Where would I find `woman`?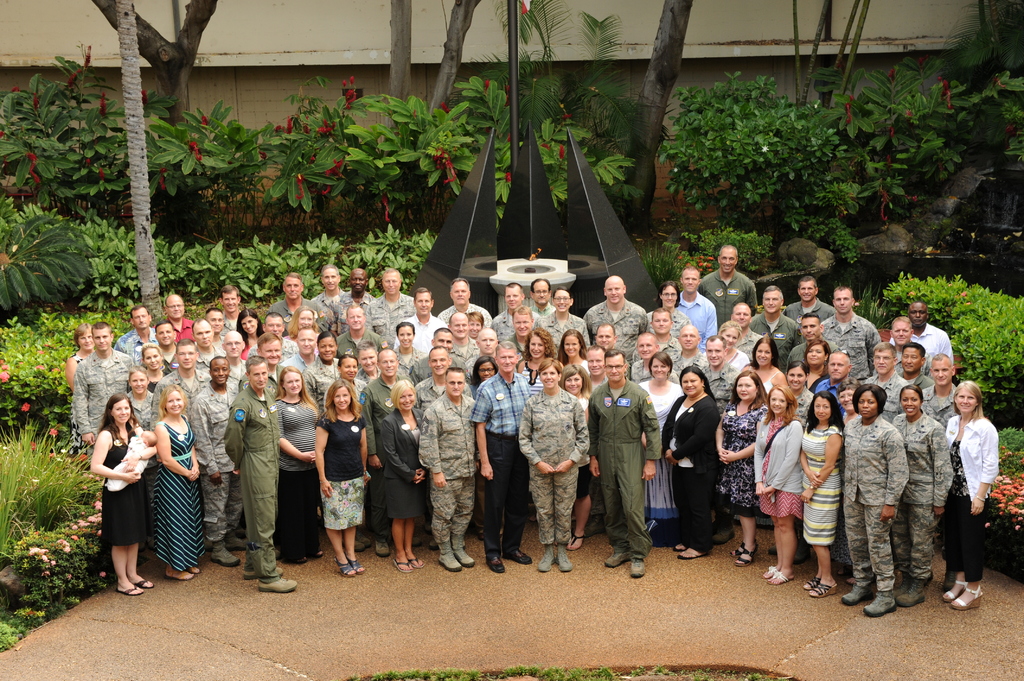
At bbox=[520, 358, 589, 570].
